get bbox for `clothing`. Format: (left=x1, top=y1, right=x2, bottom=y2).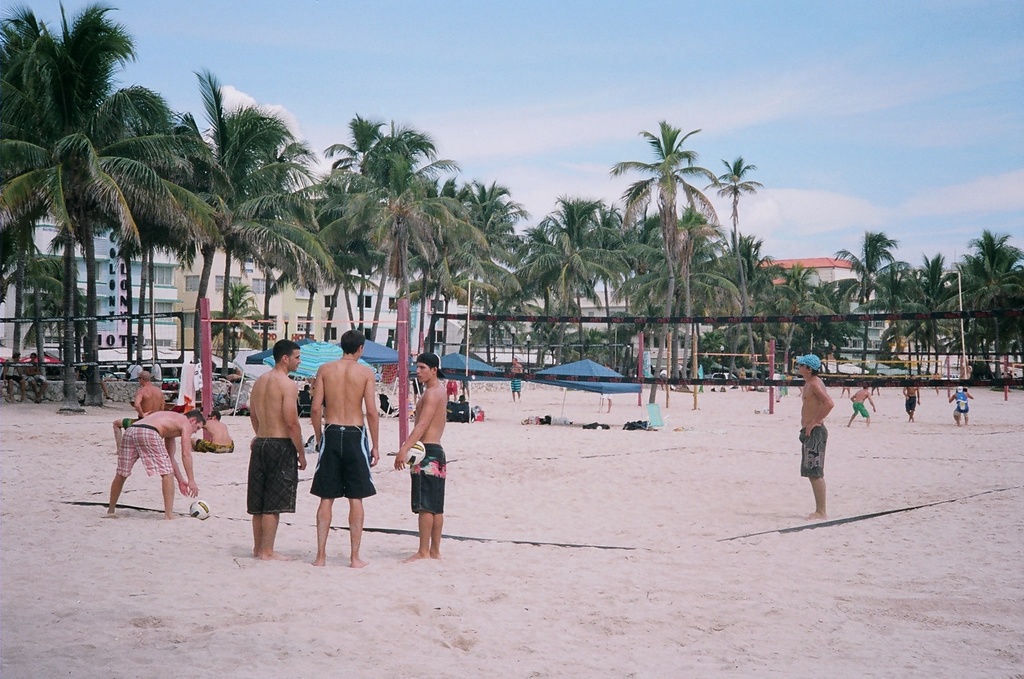
(left=413, top=443, right=446, bottom=515).
